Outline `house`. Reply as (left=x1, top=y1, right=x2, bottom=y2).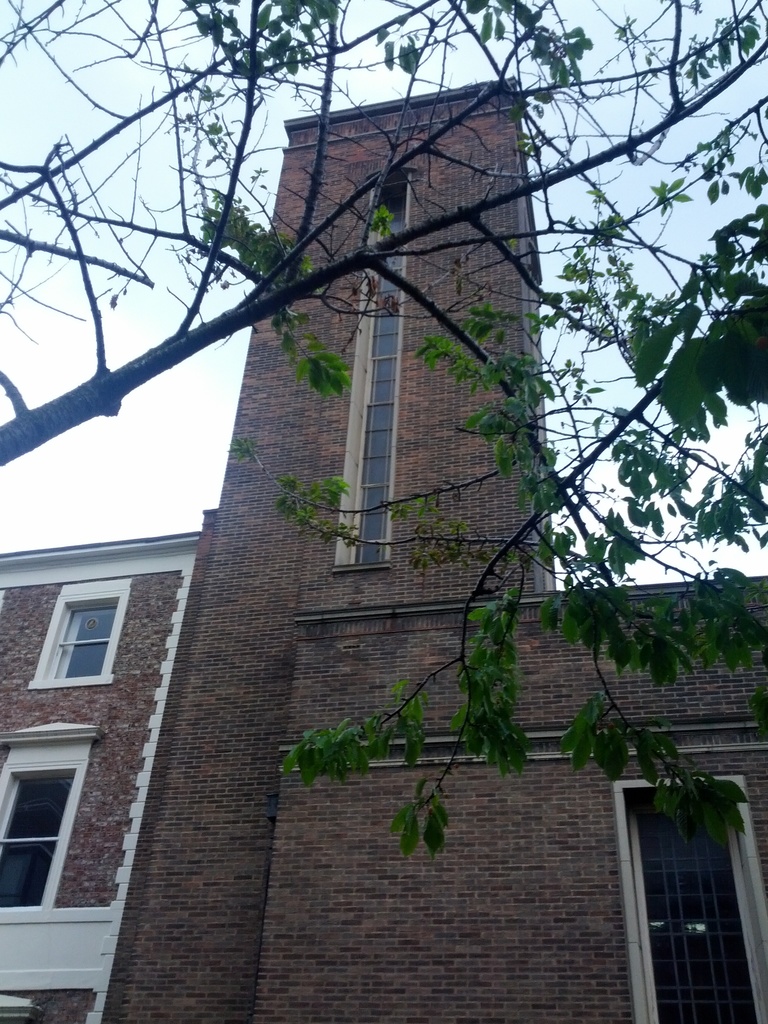
(left=0, top=529, right=154, bottom=1014).
